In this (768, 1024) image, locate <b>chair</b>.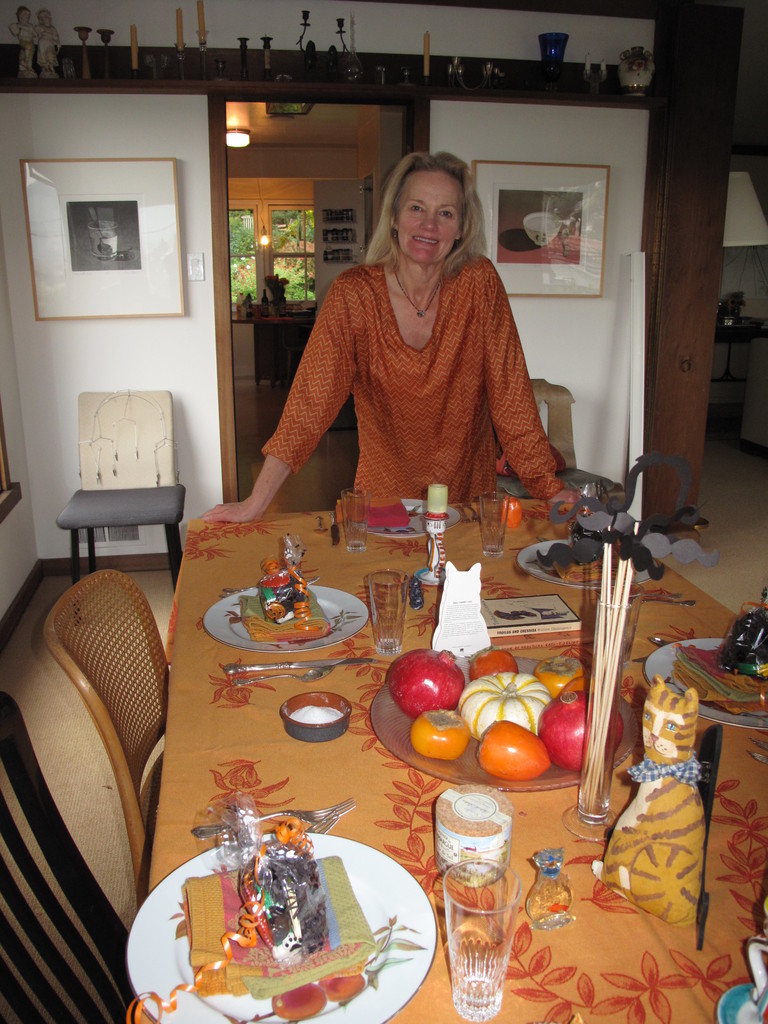
Bounding box: (x1=44, y1=568, x2=173, y2=906).
